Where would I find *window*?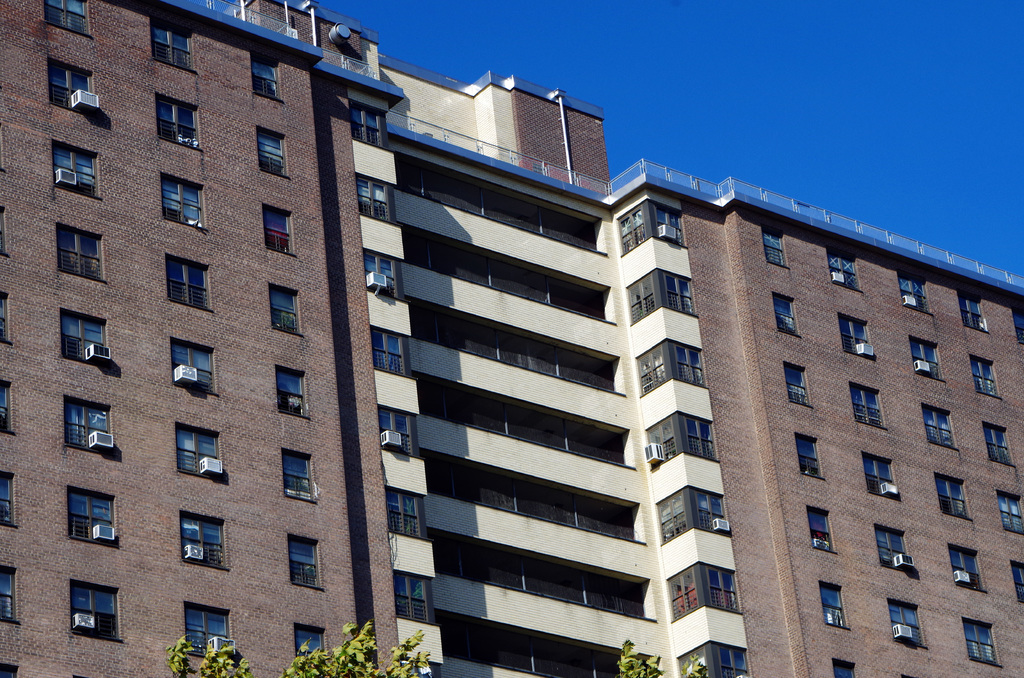
At 915,337,946,373.
